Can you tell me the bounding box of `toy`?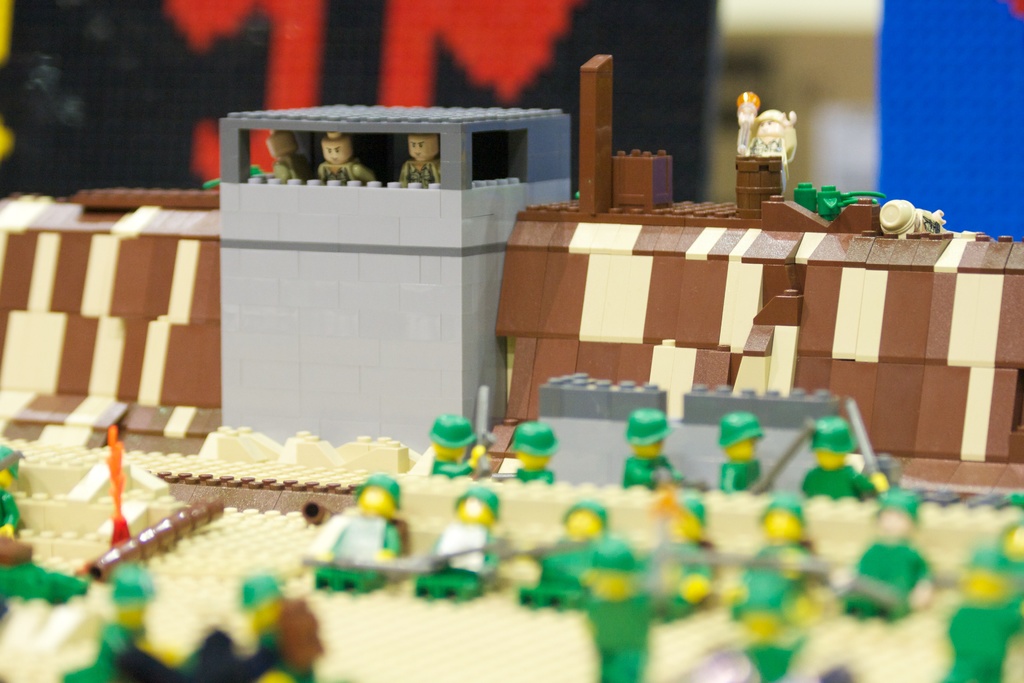
305, 472, 397, 600.
